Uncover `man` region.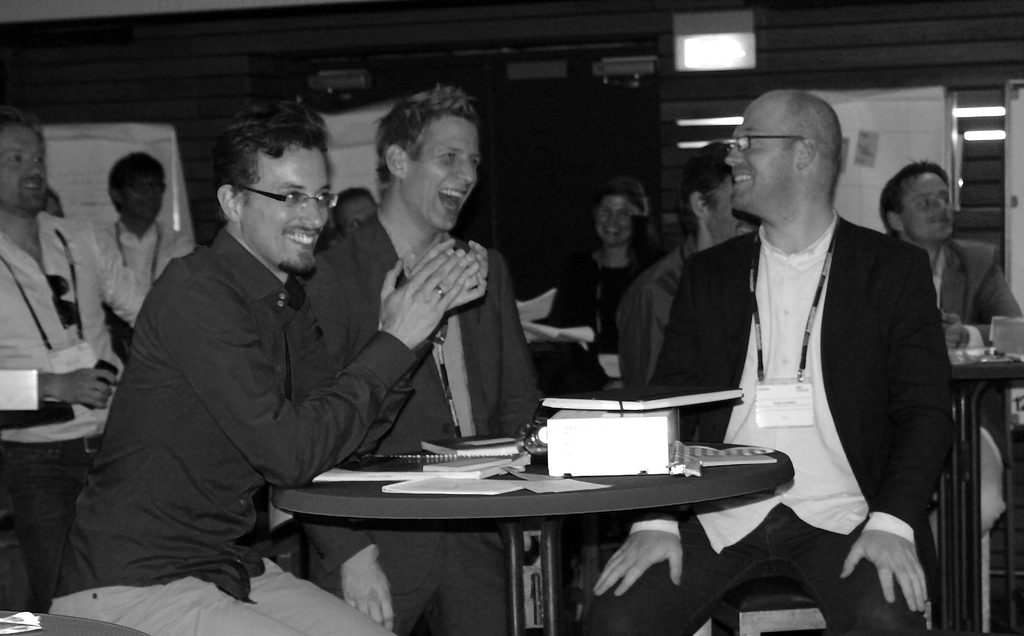
Uncovered: bbox=[0, 113, 166, 608].
